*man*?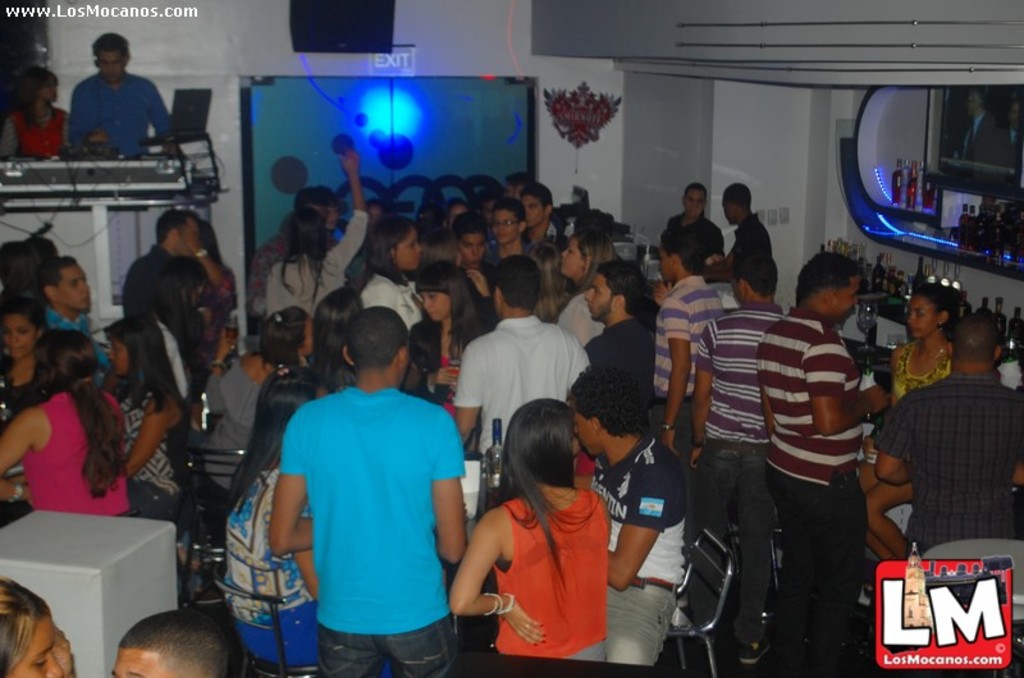
(652, 228, 726, 551)
